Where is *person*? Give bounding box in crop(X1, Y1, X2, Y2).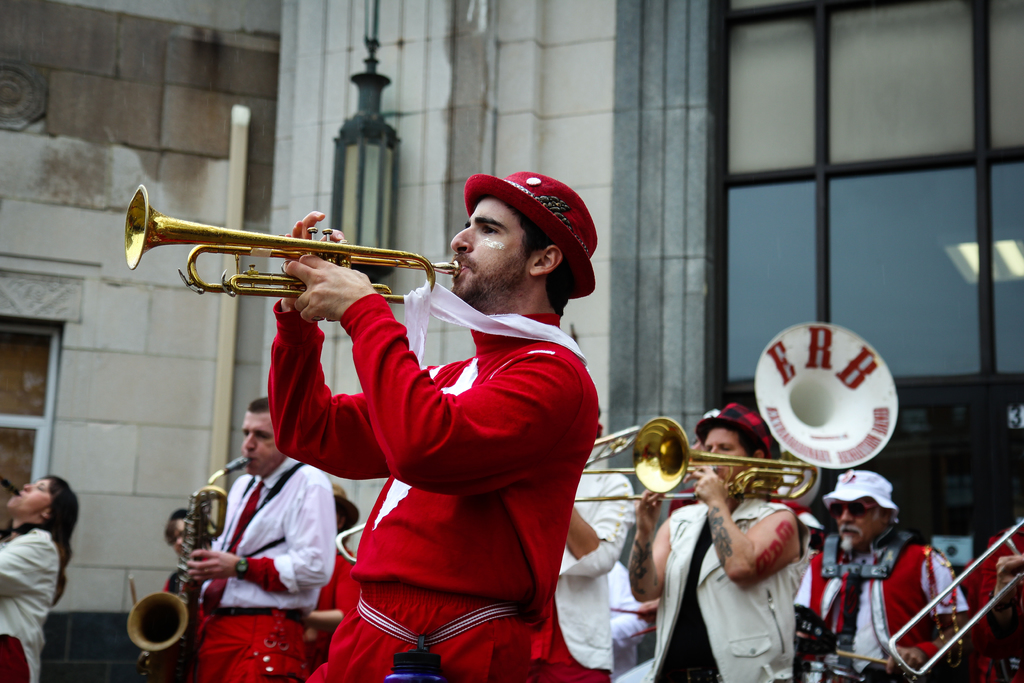
crop(0, 475, 76, 682).
